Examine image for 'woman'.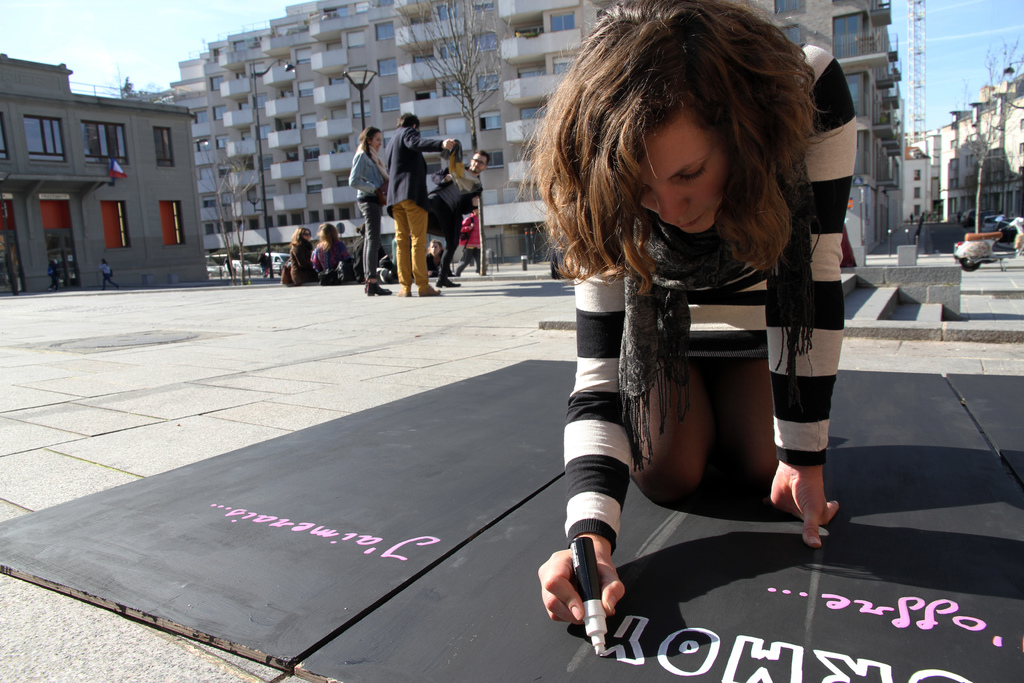
Examination result: {"x1": 380, "y1": 236, "x2": 454, "y2": 284}.
